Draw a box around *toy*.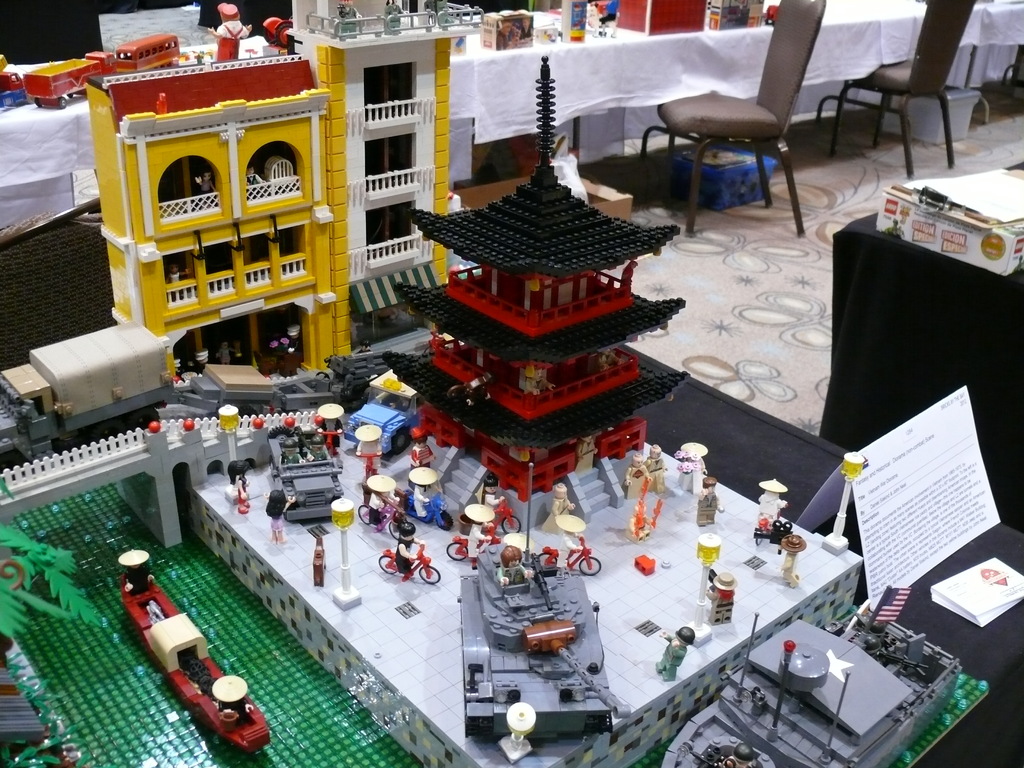
<bbox>409, 428, 436, 465</bbox>.
